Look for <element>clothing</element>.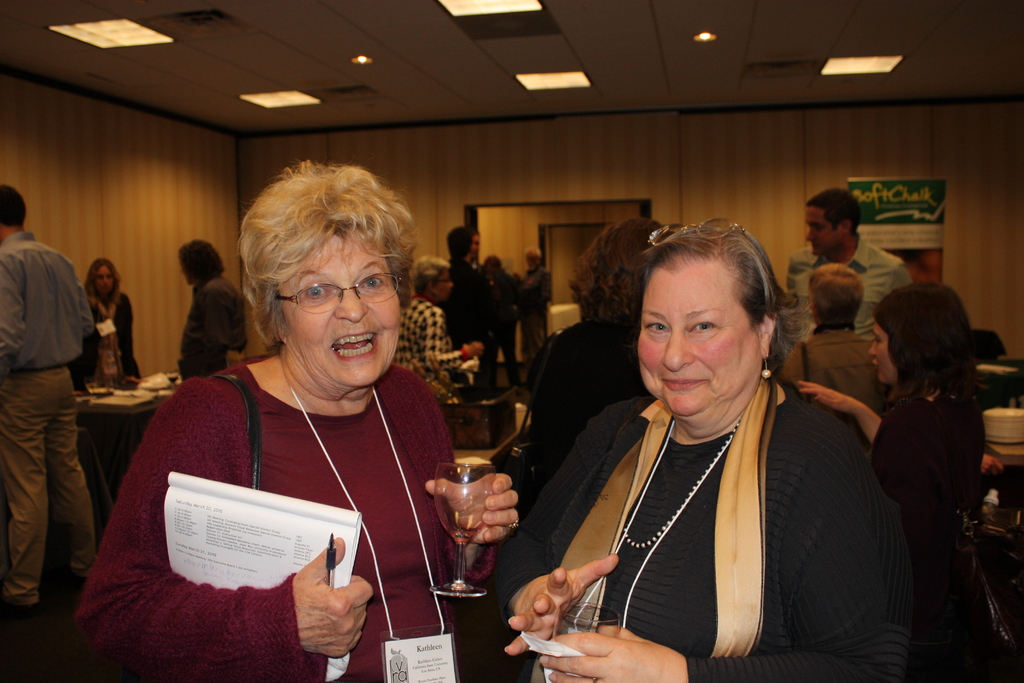
Found: box=[495, 375, 915, 682].
